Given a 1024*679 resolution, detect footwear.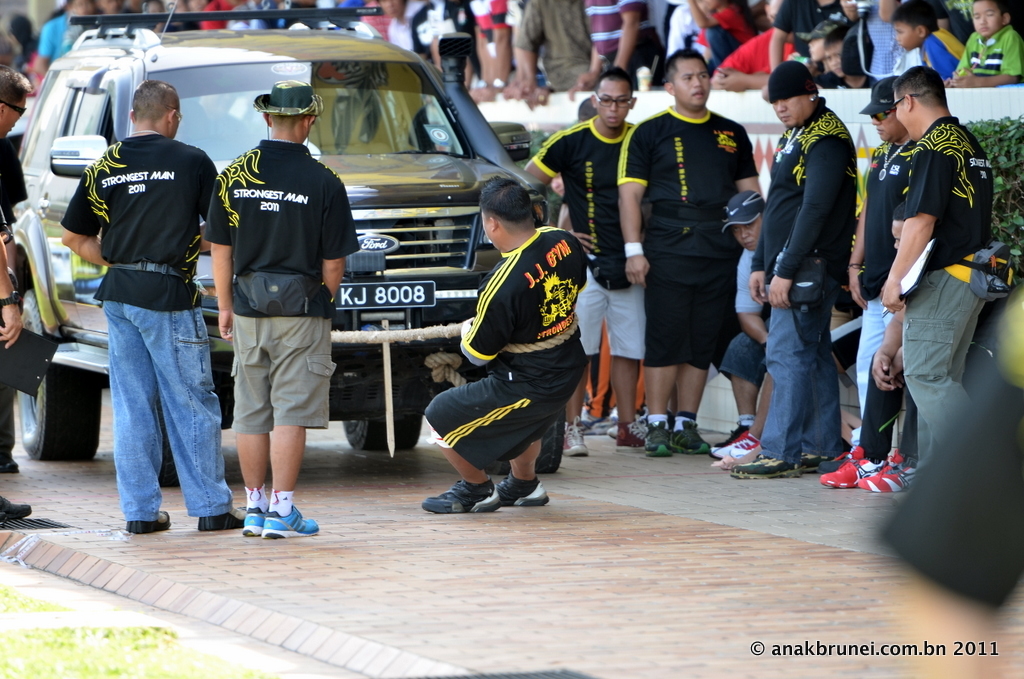
pyautogui.locateOnScreen(666, 415, 711, 453).
